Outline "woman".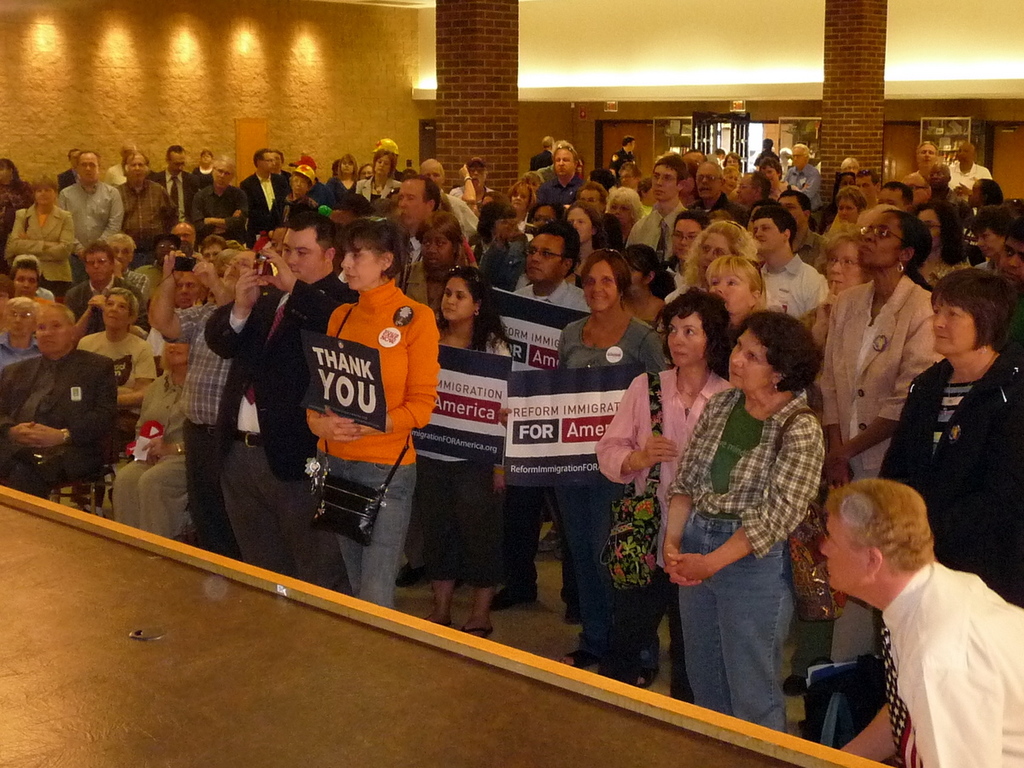
Outline: x1=111, y1=337, x2=194, y2=546.
